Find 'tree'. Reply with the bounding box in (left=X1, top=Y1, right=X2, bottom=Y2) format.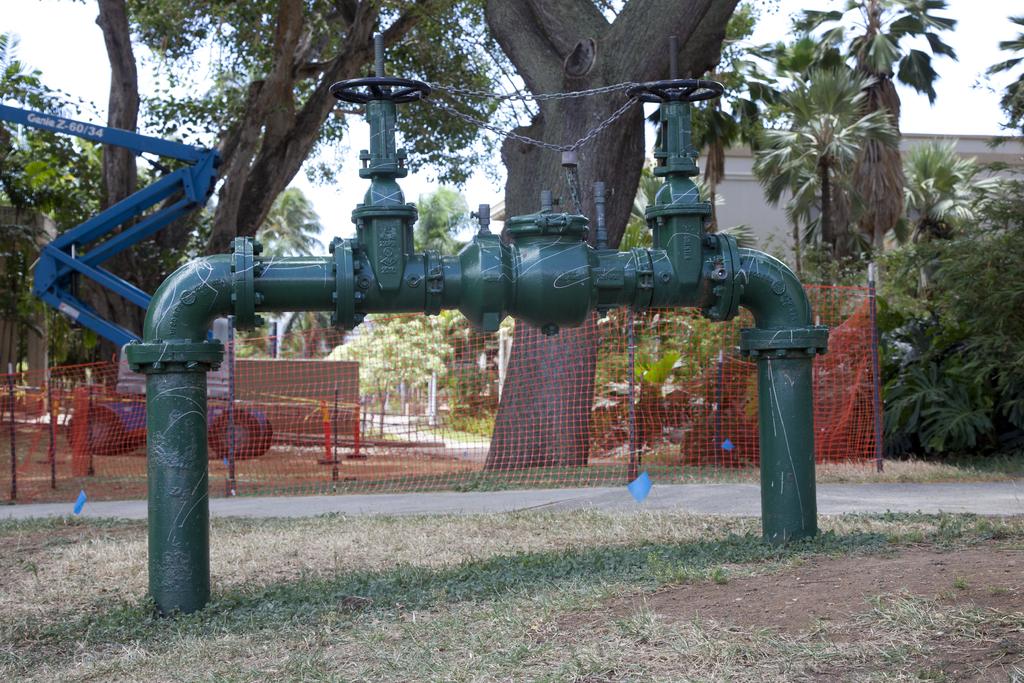
(left=39, top=0, right=454, bottom=396).
